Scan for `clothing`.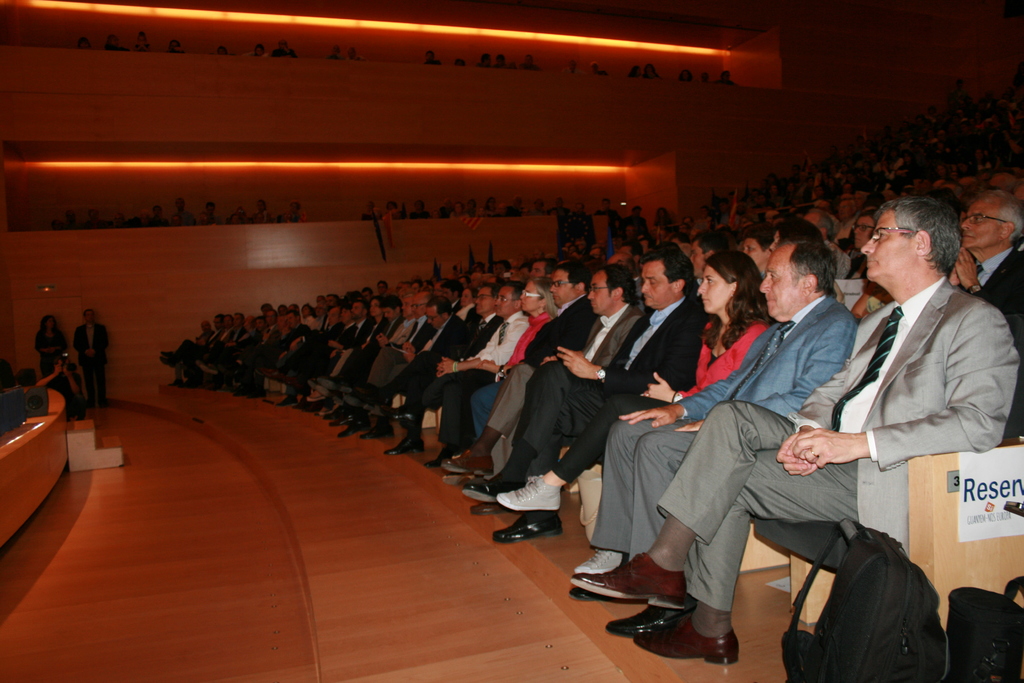
Scan result: left=362, top=211, right=384, bottom=224.
